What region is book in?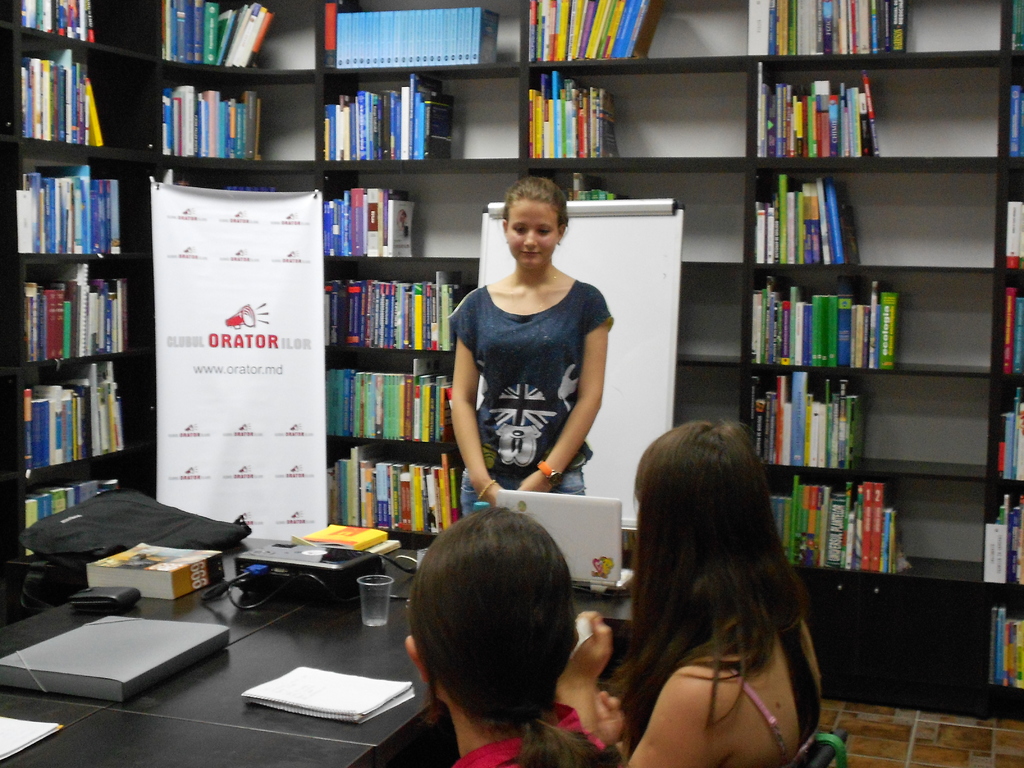
{"x1": 0, "y1": 611, "x2": 233, "y2": 707}.
